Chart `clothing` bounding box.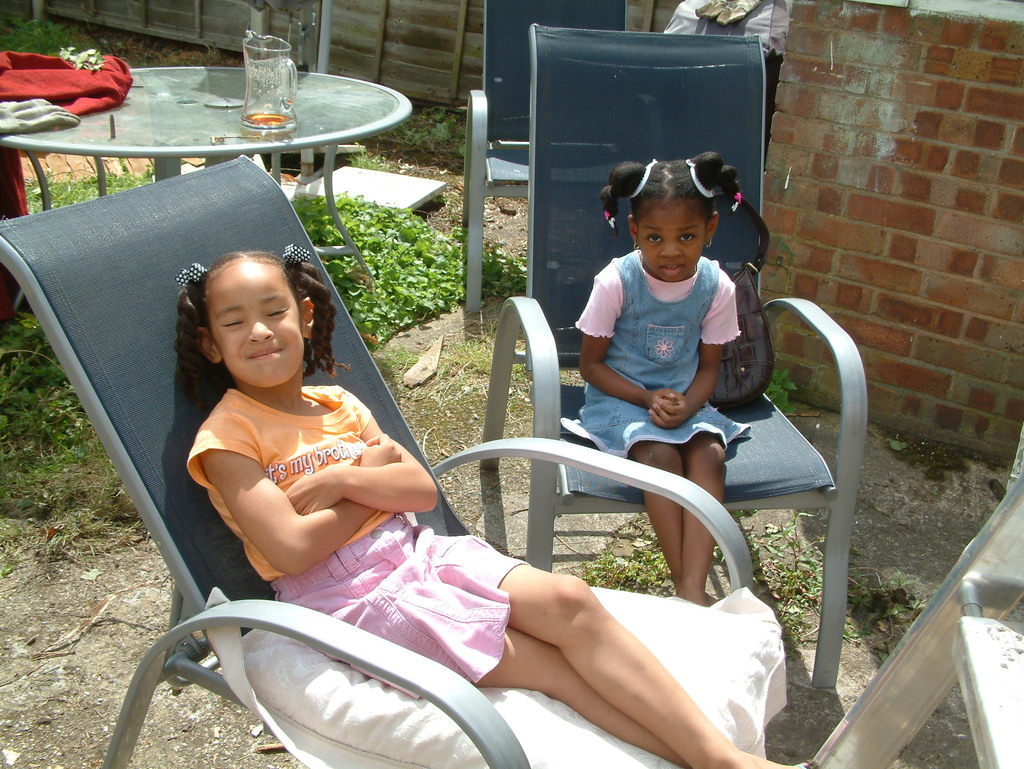
Charted: region(564, 252, 735, 453).
